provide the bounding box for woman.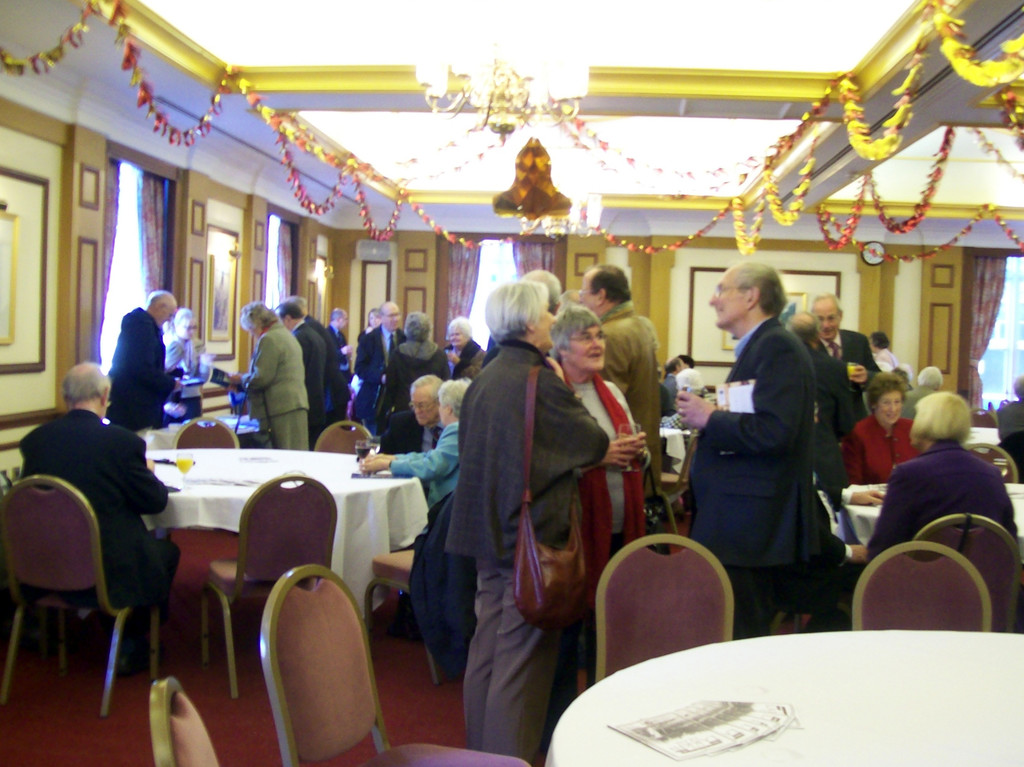
(x1=445, y1=318, x2=485, y2=378).
